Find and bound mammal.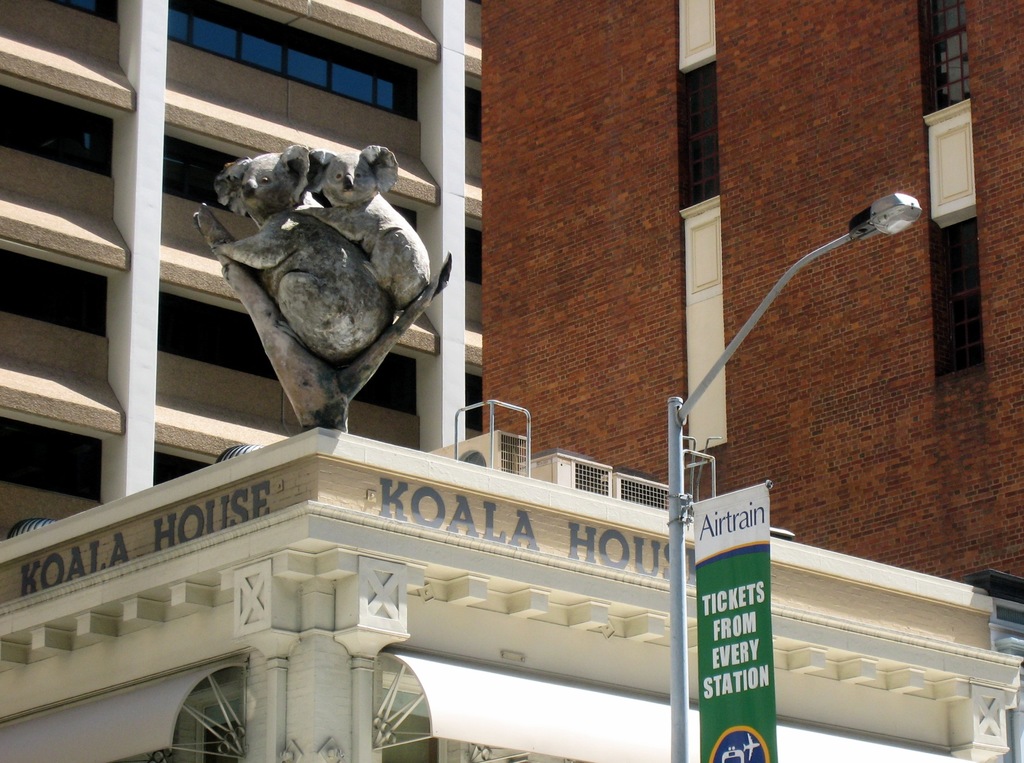
Bound: 300,145,433,307.
